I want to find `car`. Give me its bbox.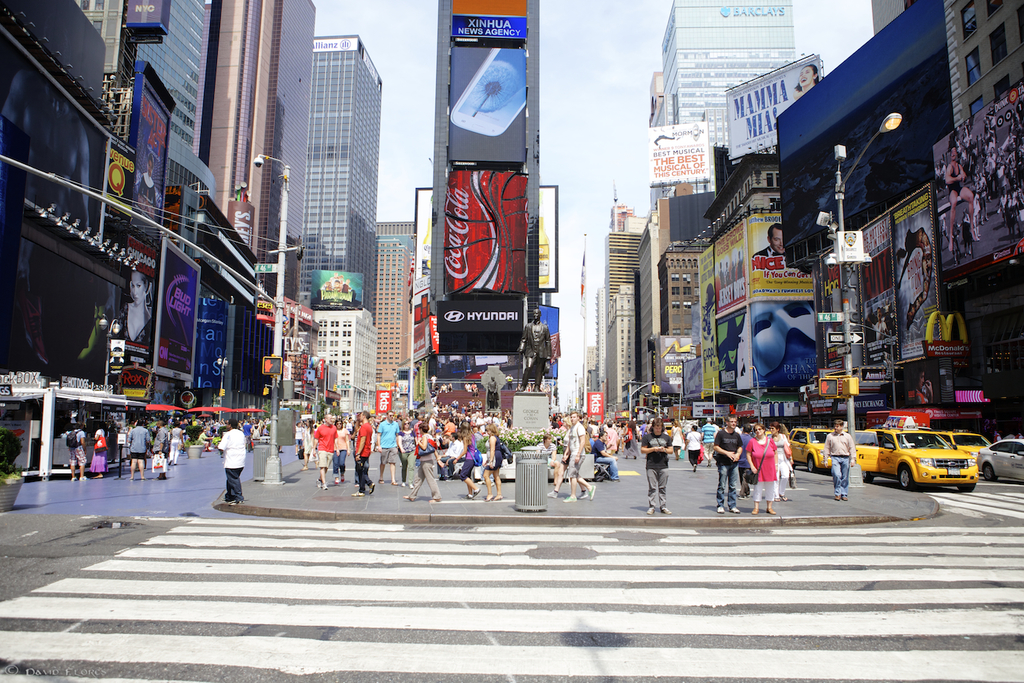
{"left": 853, "top": 429, "right": 982, "bottom": 488}.
